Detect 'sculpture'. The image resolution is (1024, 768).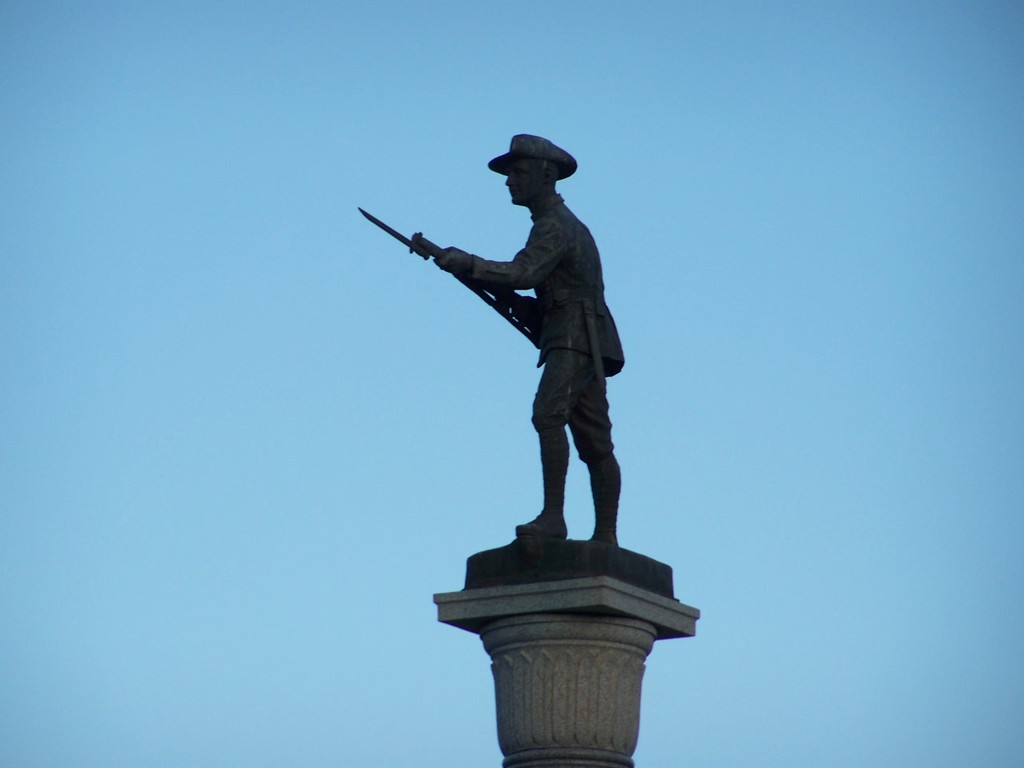
[386, 136, 637, 593].
